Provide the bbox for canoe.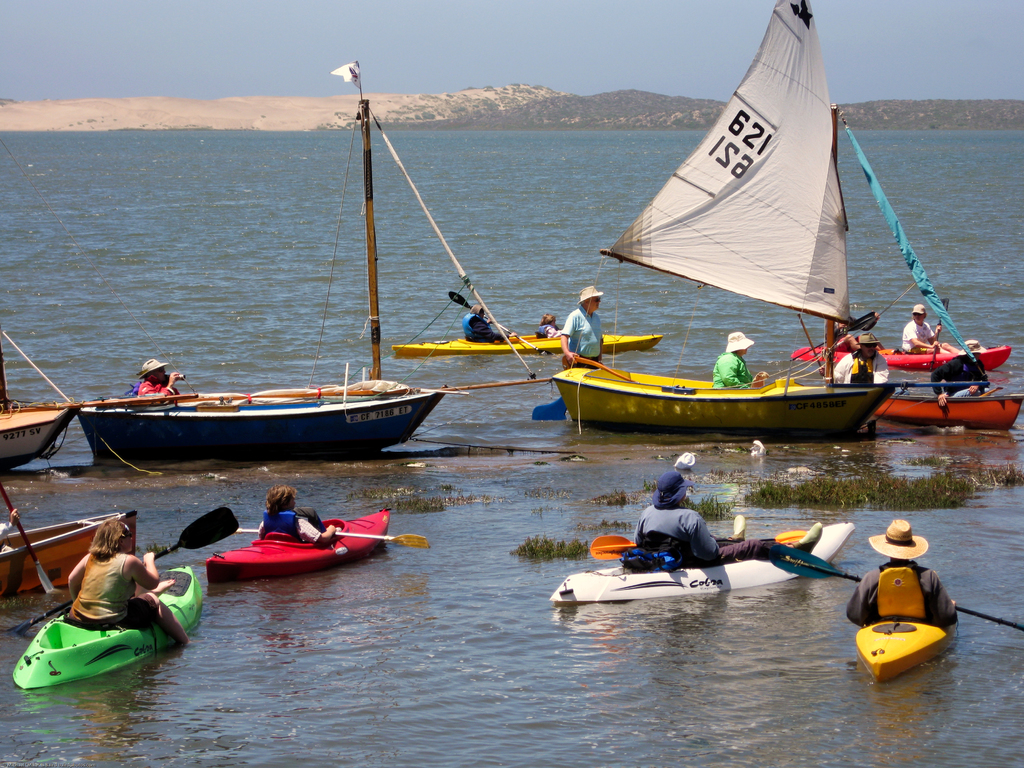
l=556, t=522, r=854, b=602.
